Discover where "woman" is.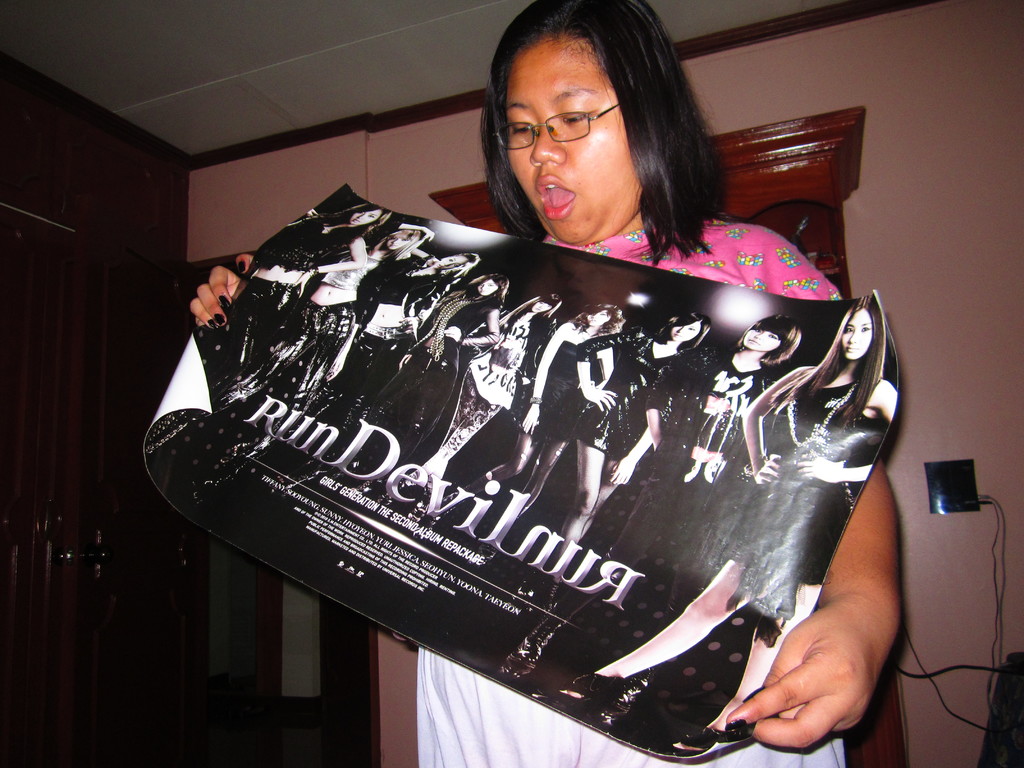
Discovered at 497/305/807/721.
